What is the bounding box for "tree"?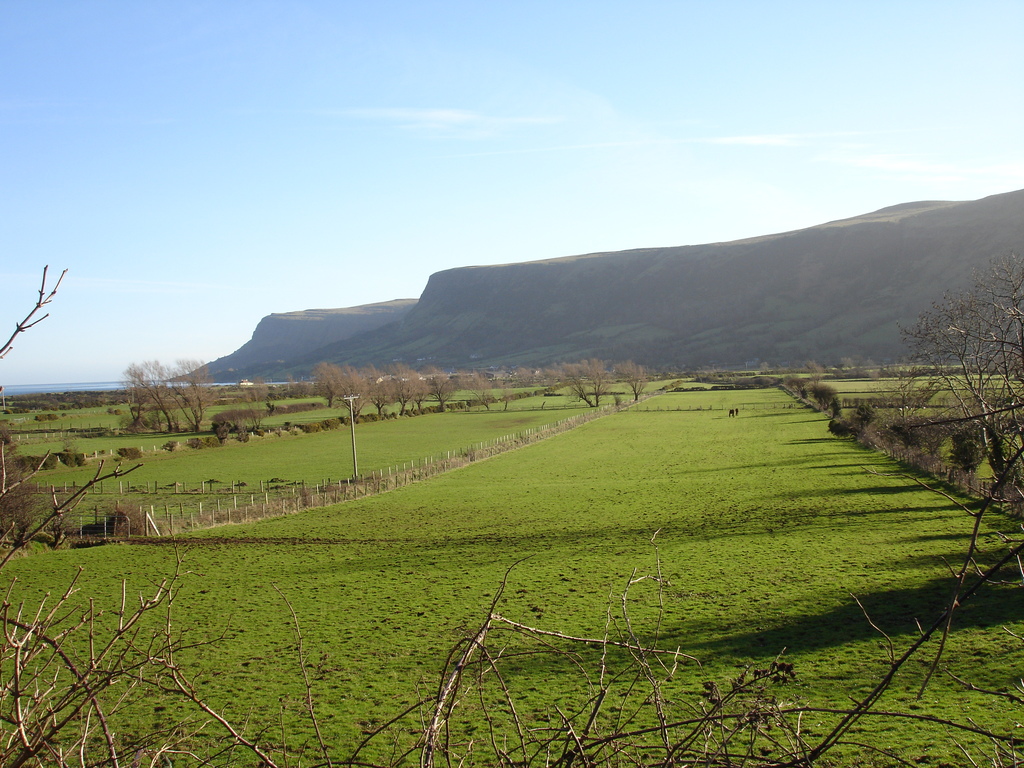
bbox(120, 349, 212, 431).
